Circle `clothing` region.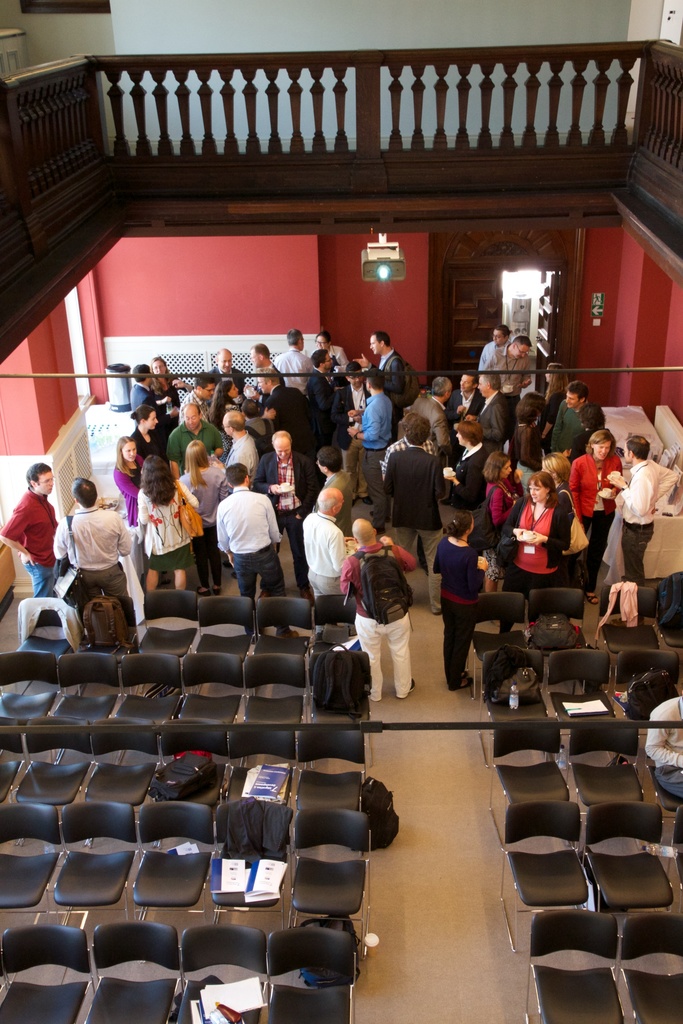
Region: [220, 402, 241, 461].
